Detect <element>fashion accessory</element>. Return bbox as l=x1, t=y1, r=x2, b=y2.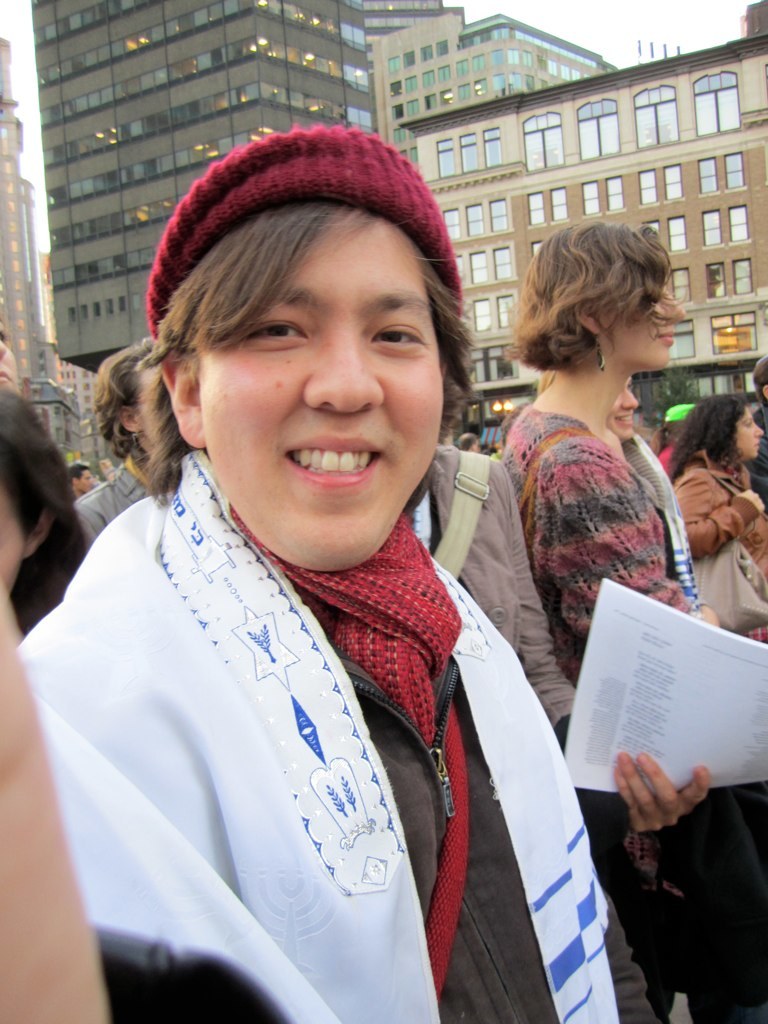
l=591, t=344, r=606, b=370.
